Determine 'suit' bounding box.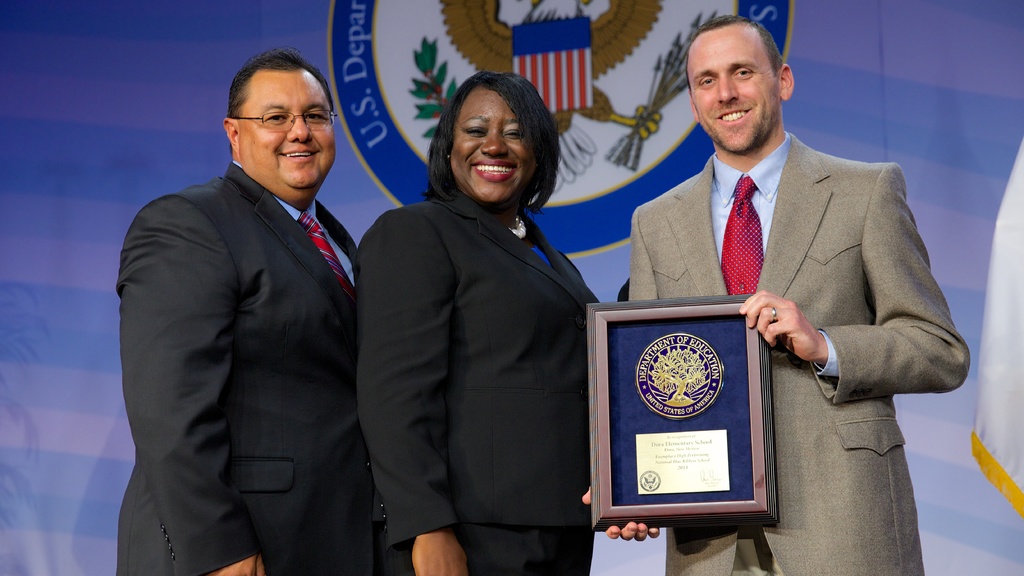
Determined: 356, 187, 607, 575.
